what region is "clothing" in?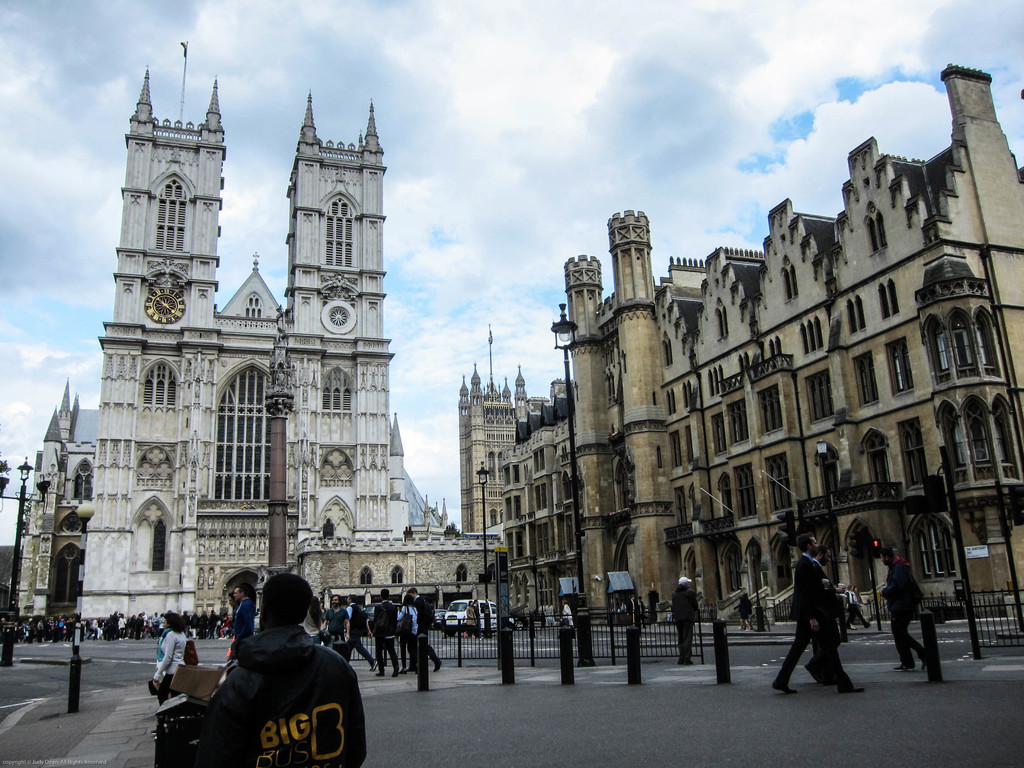
772,554,846,691.
